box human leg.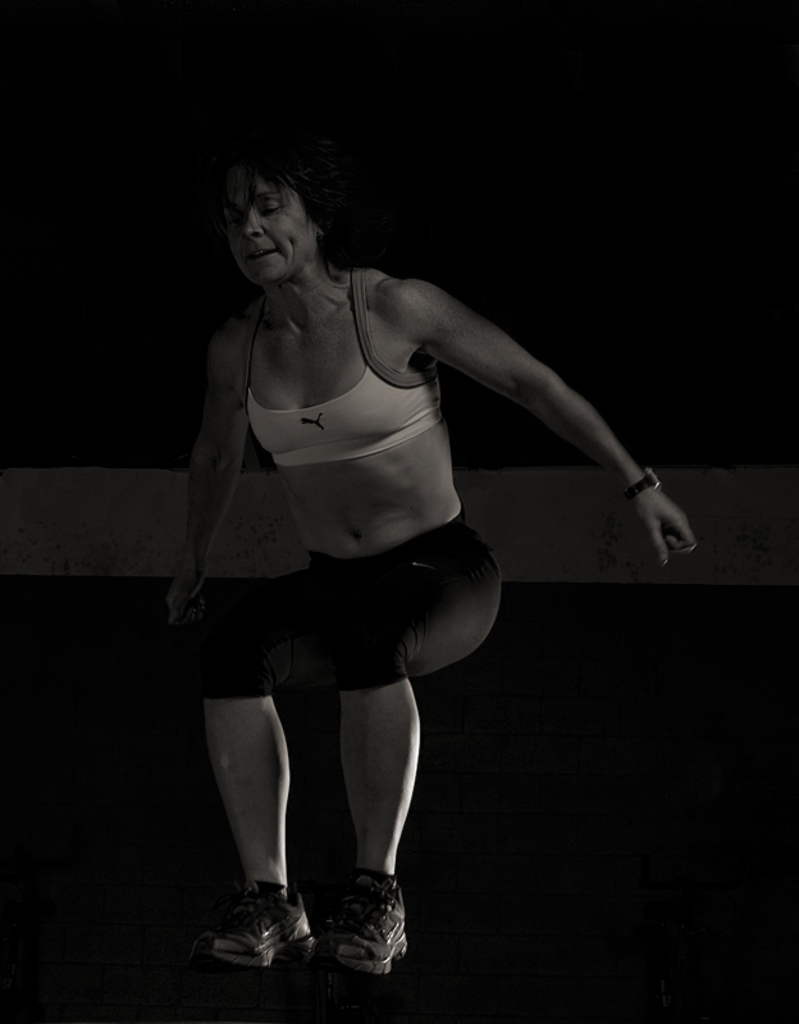
339:557:481:986.
